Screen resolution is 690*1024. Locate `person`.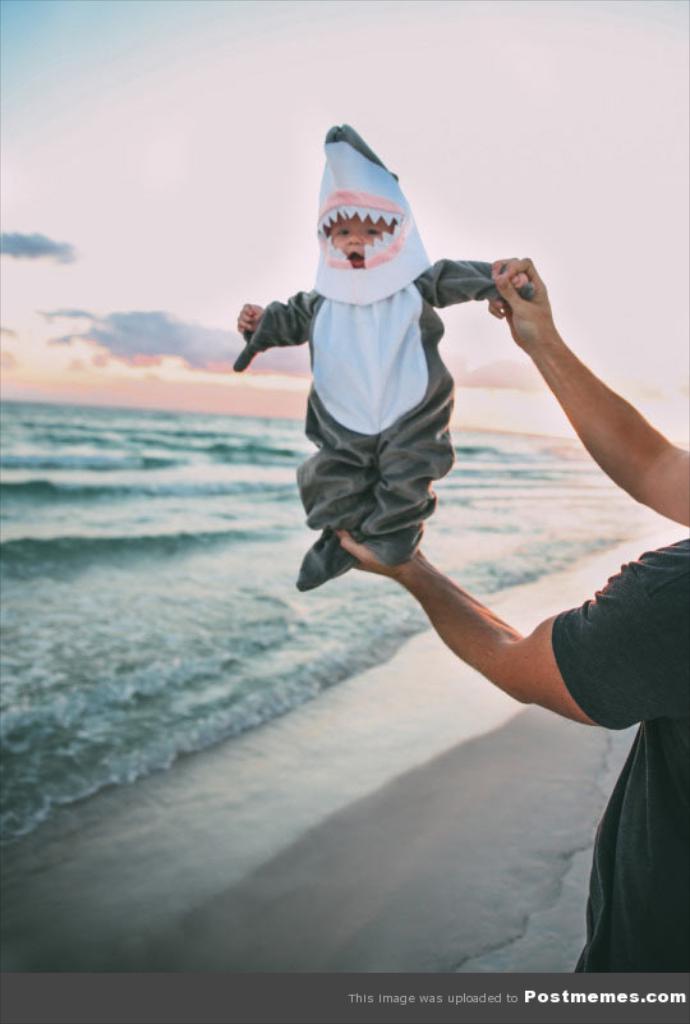
326 253 689 983.
